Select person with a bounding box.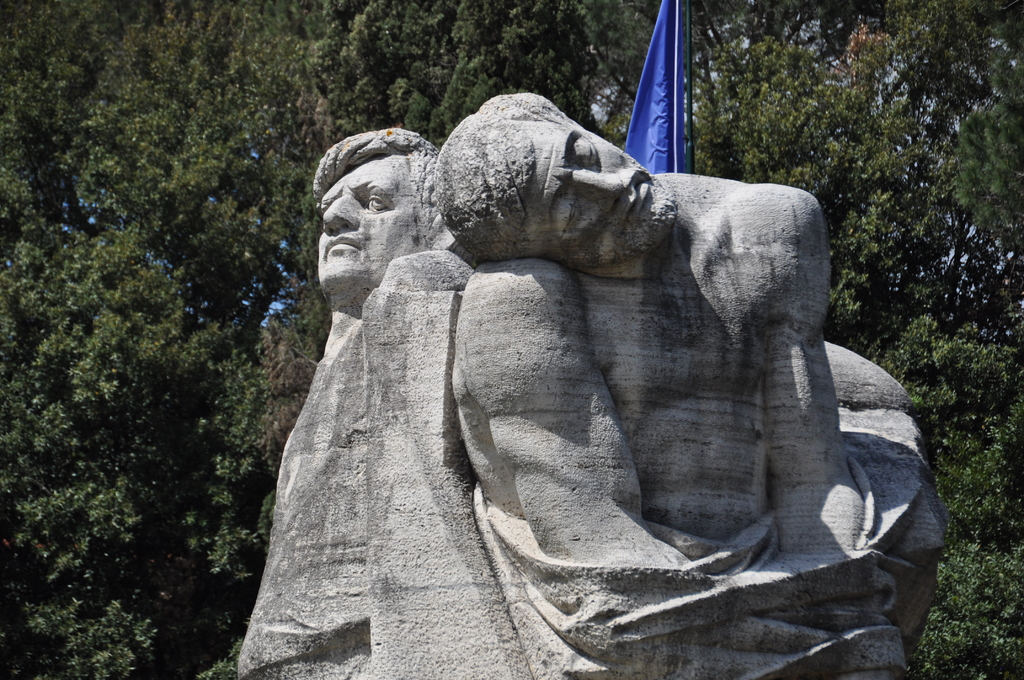
box(236, 127, 527, 679).
